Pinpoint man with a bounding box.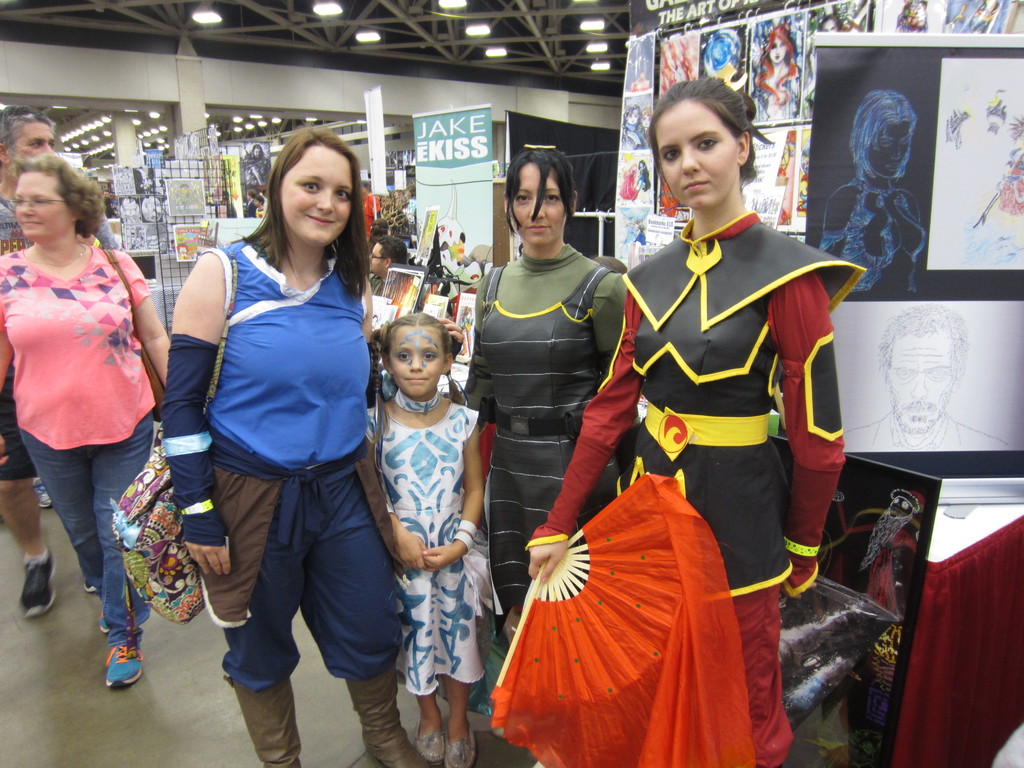
(left=108, top=191, right=122, bottom=217).
